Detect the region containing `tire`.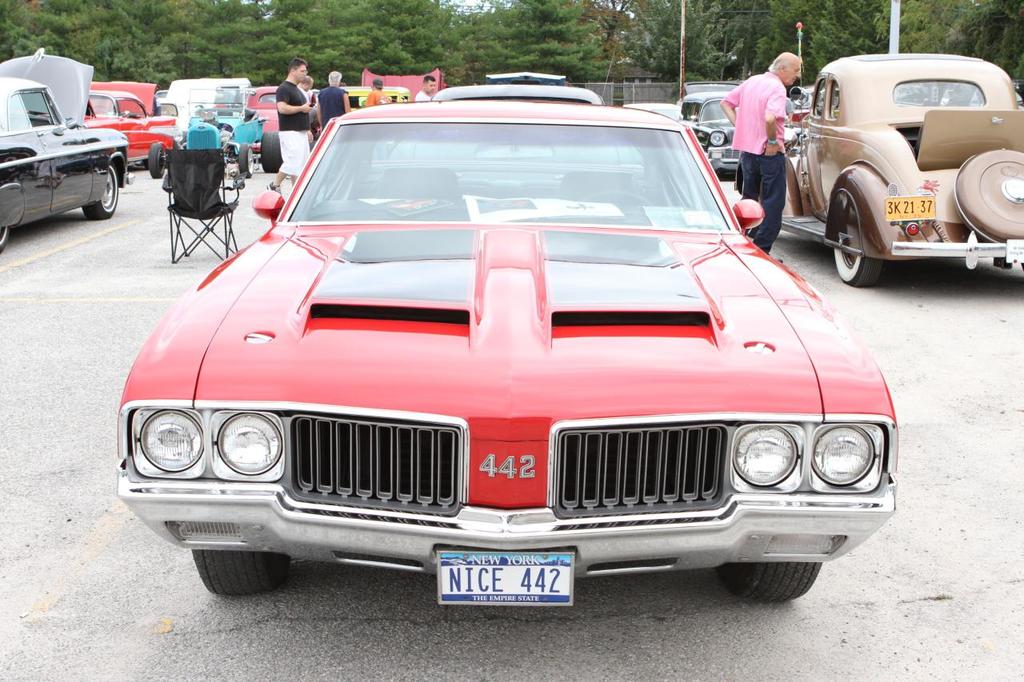
crop(0, 225, 10, 252).
